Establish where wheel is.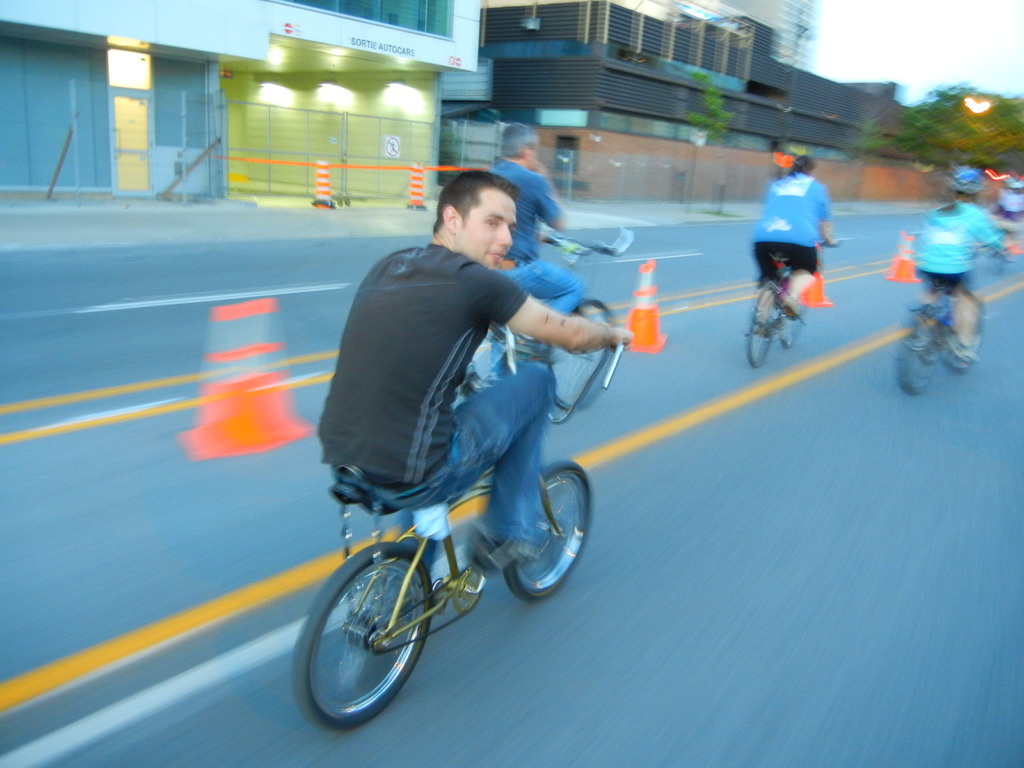
Established at region(893, 308, 943, 396).
